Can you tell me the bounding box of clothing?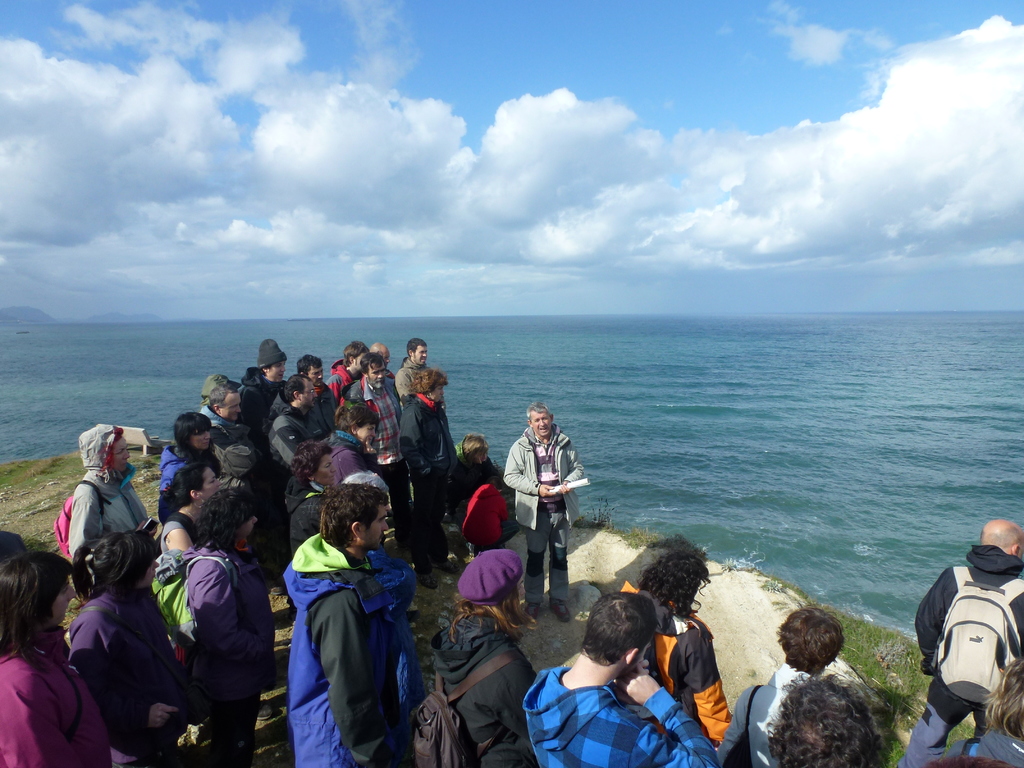
(237,359,281,457).
